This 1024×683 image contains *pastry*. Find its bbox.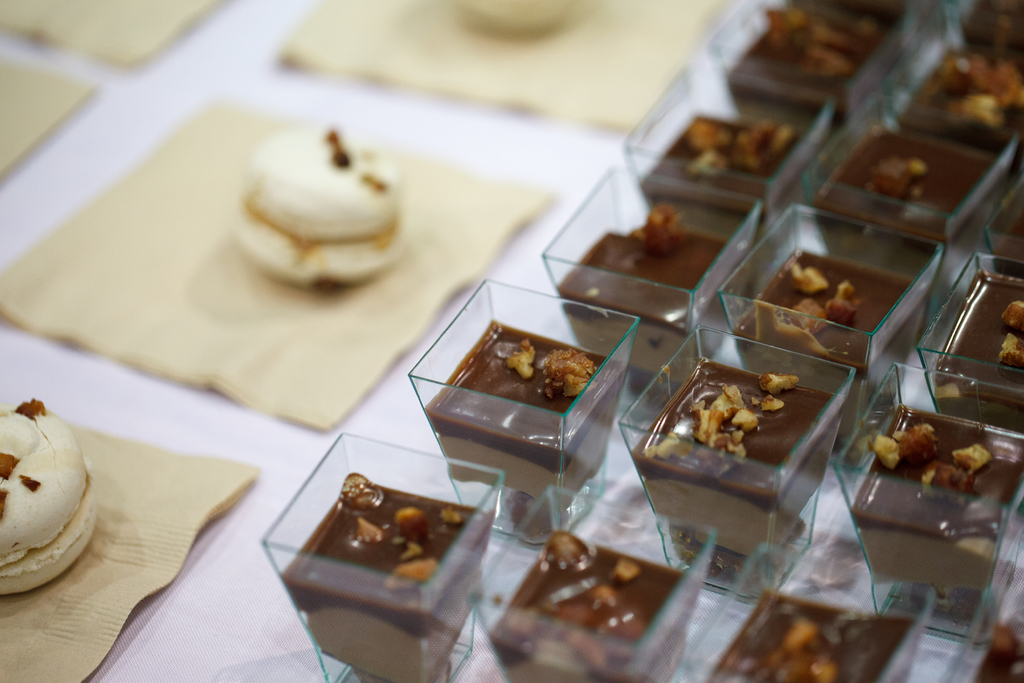
left=545, top=181, right=774, bottom=338.
